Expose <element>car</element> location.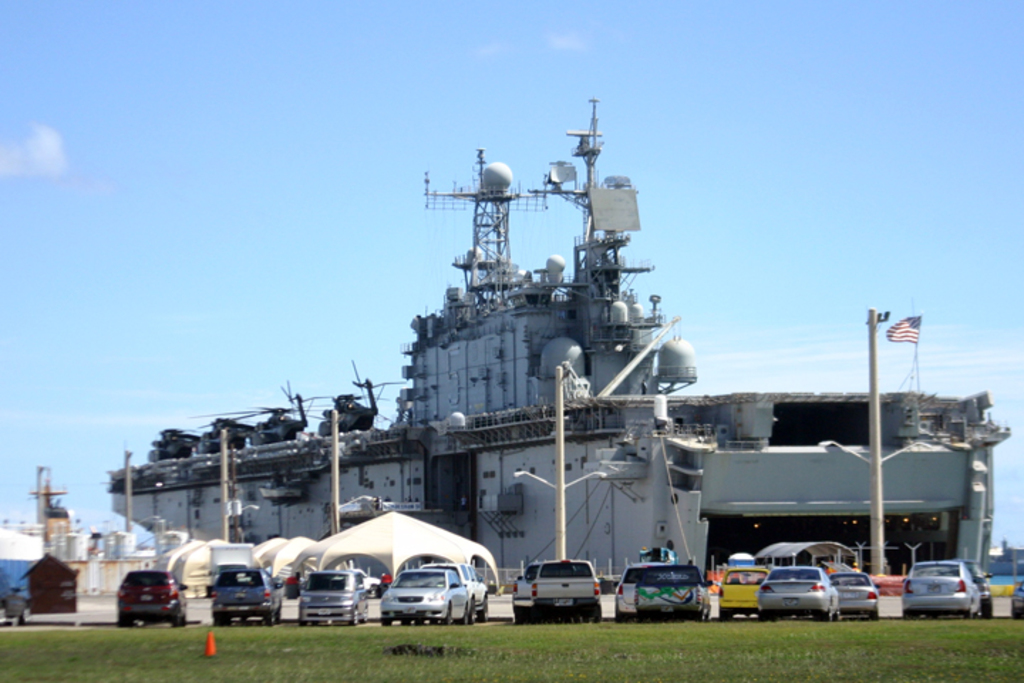
Exposed at select_region(1013, 582, 1023, 620).
